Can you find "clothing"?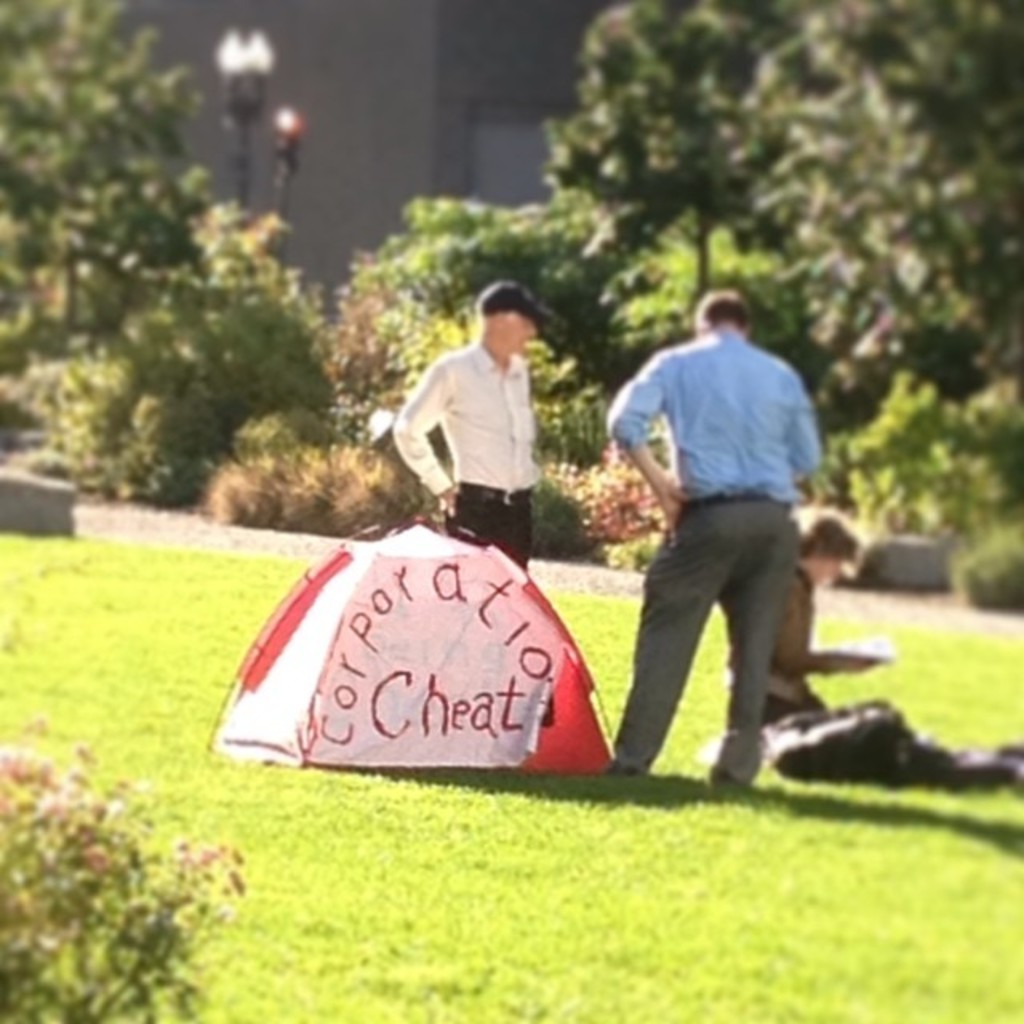
Yes, bounding box: left=603, top=312, right=827, bottom=758.
